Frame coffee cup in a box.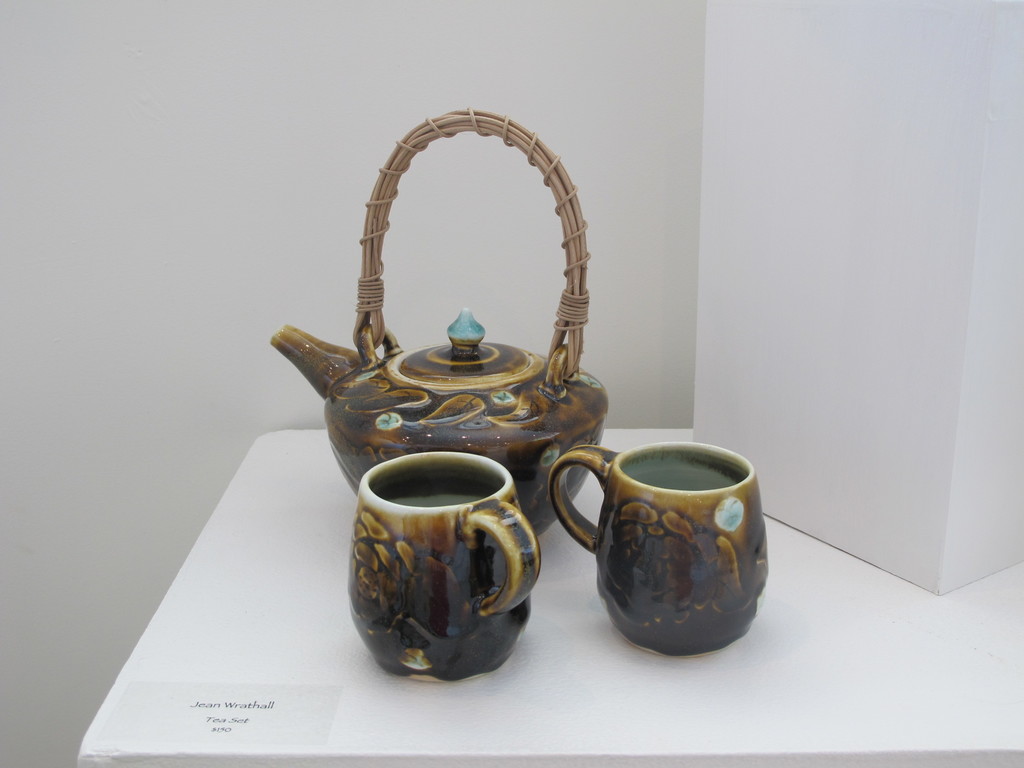
BBox(543, 436, 769, 660).
